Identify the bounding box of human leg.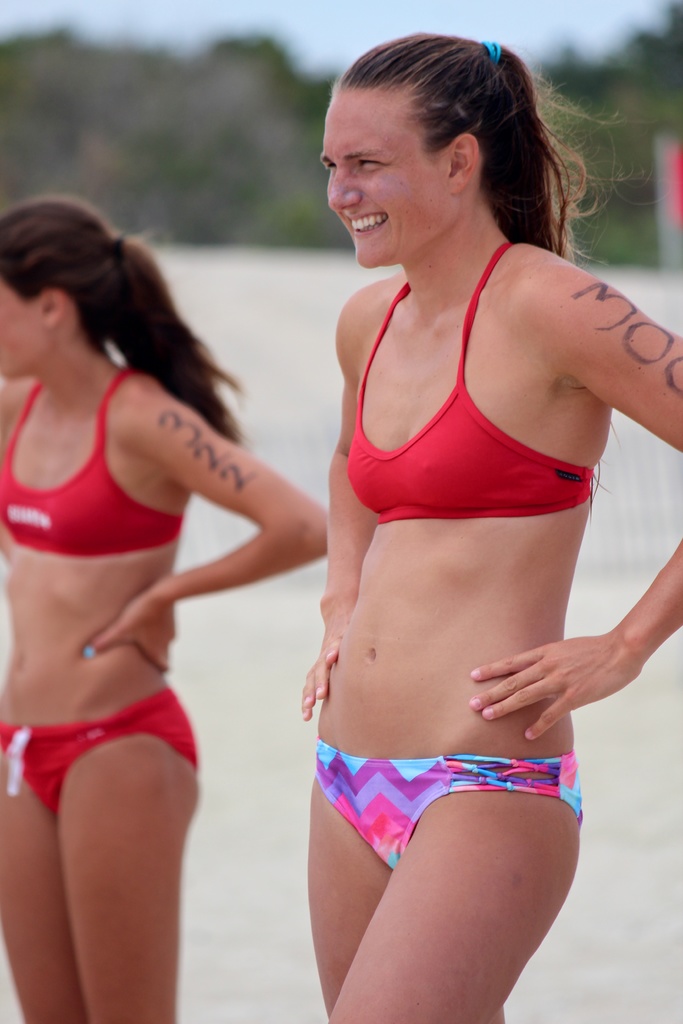
pyautogui.locateOnScreen(34, 698, 194, 1017).
